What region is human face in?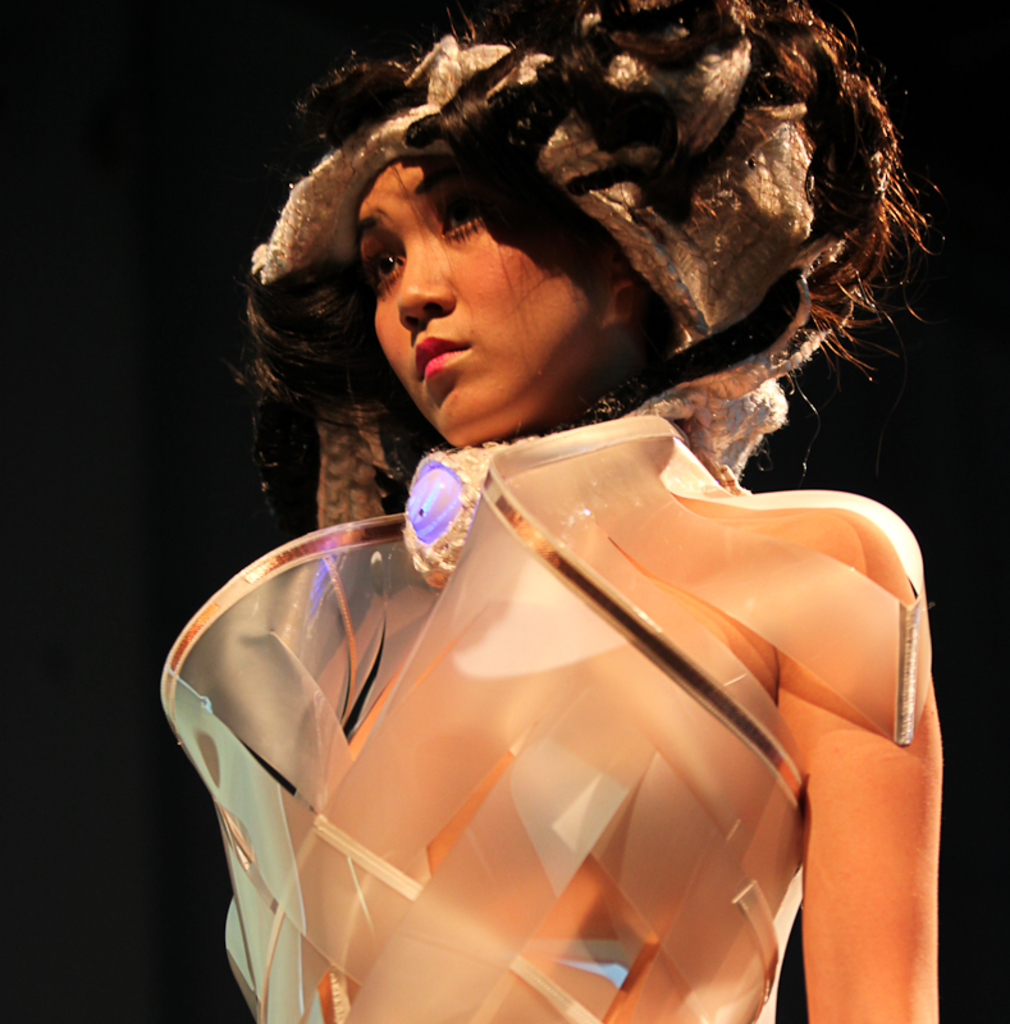
bbox(373, 159, 611, 436).
